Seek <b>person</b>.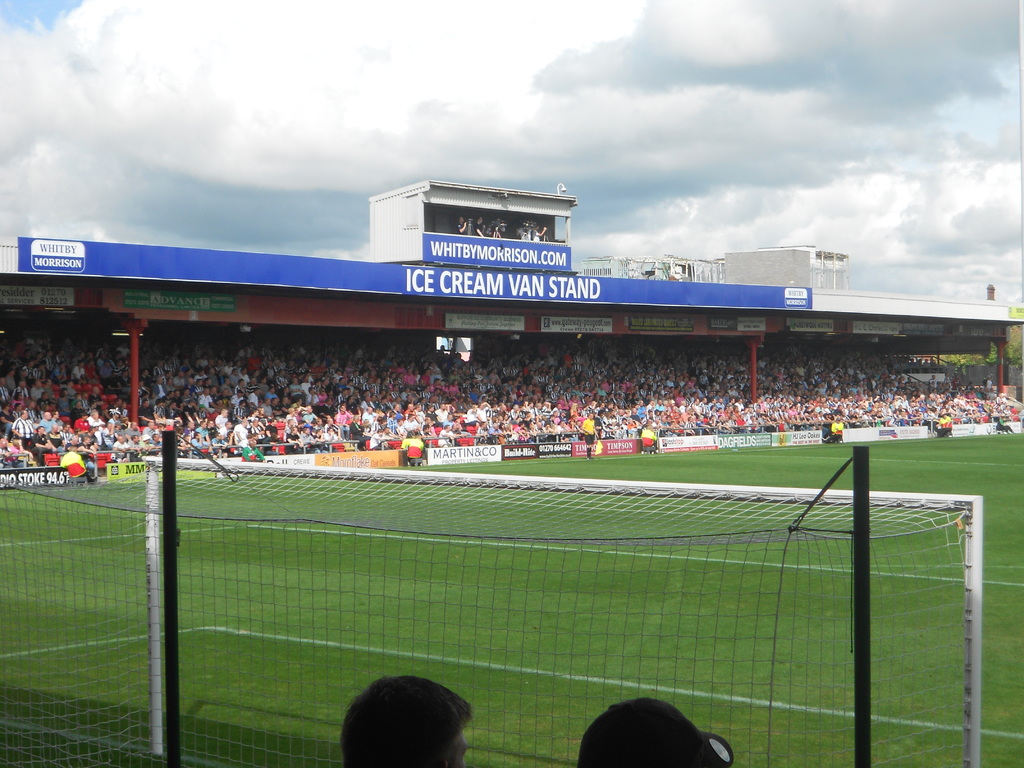
<box>492,216,508,250</box>.
